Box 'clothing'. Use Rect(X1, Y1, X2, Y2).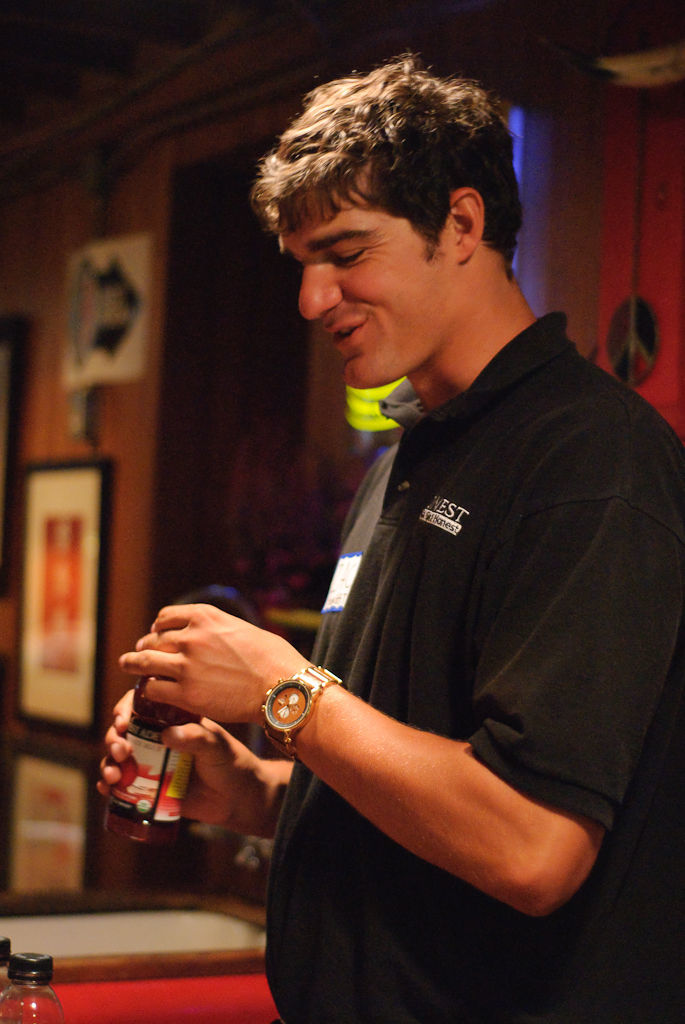
Rect(286, 277, 661, 928).
